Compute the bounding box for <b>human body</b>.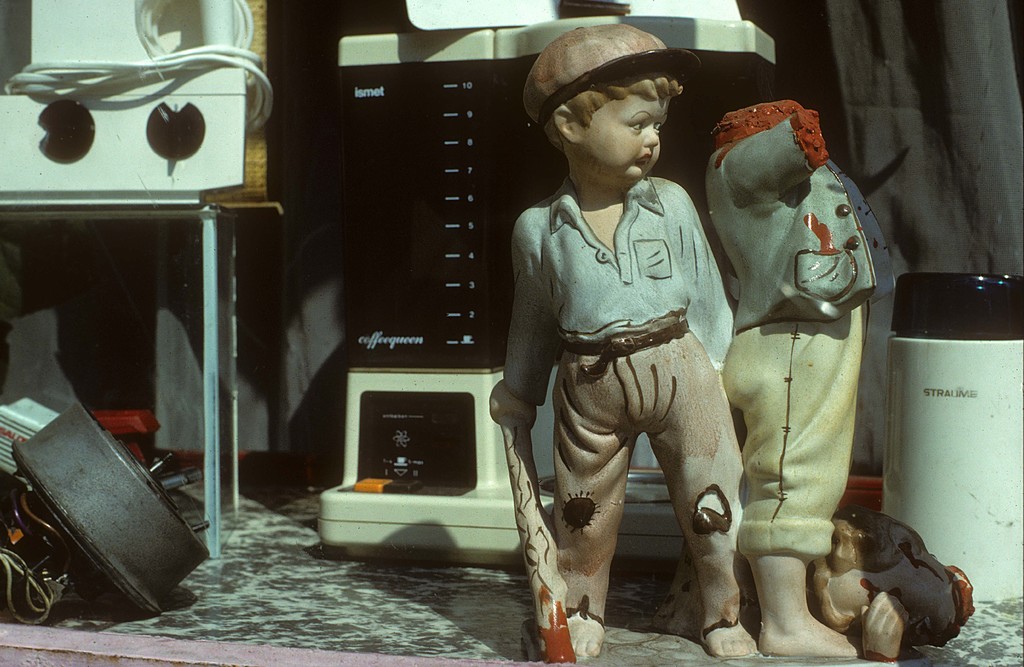
[x1=692, y1=101, x2=910, y2=664].
